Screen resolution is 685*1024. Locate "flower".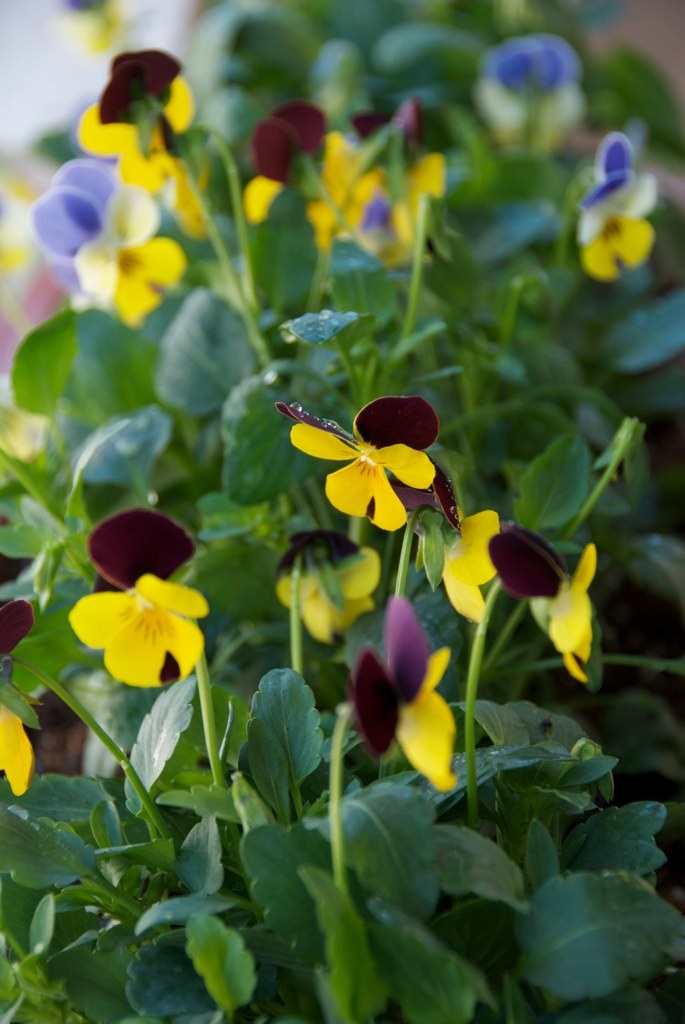
[319,127,458,276].
